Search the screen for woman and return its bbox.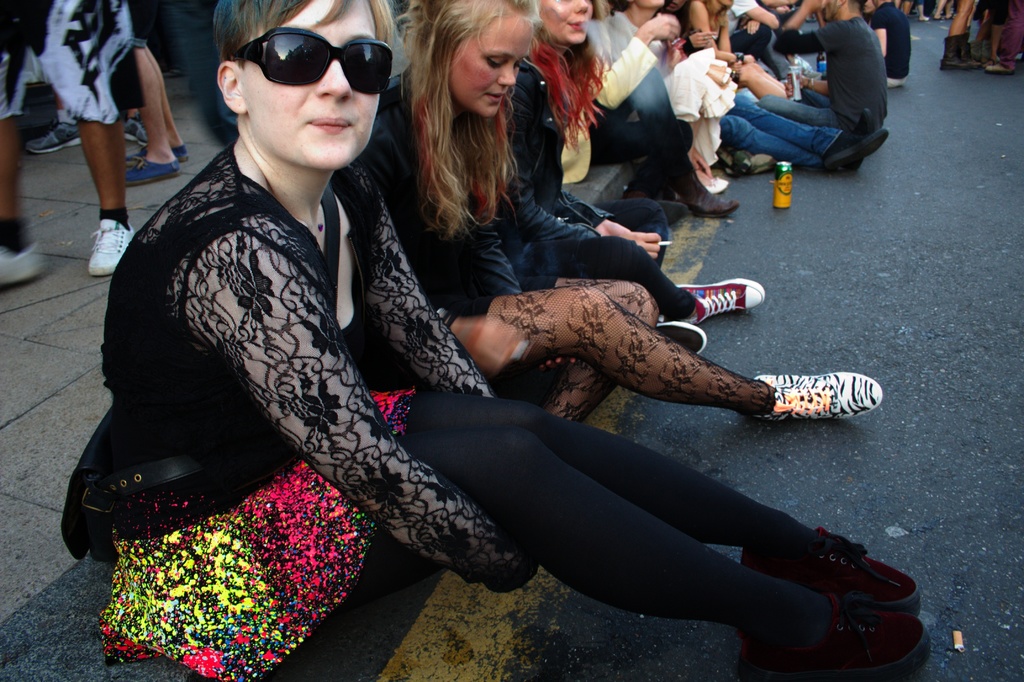
Found: 353/0/886/421.
